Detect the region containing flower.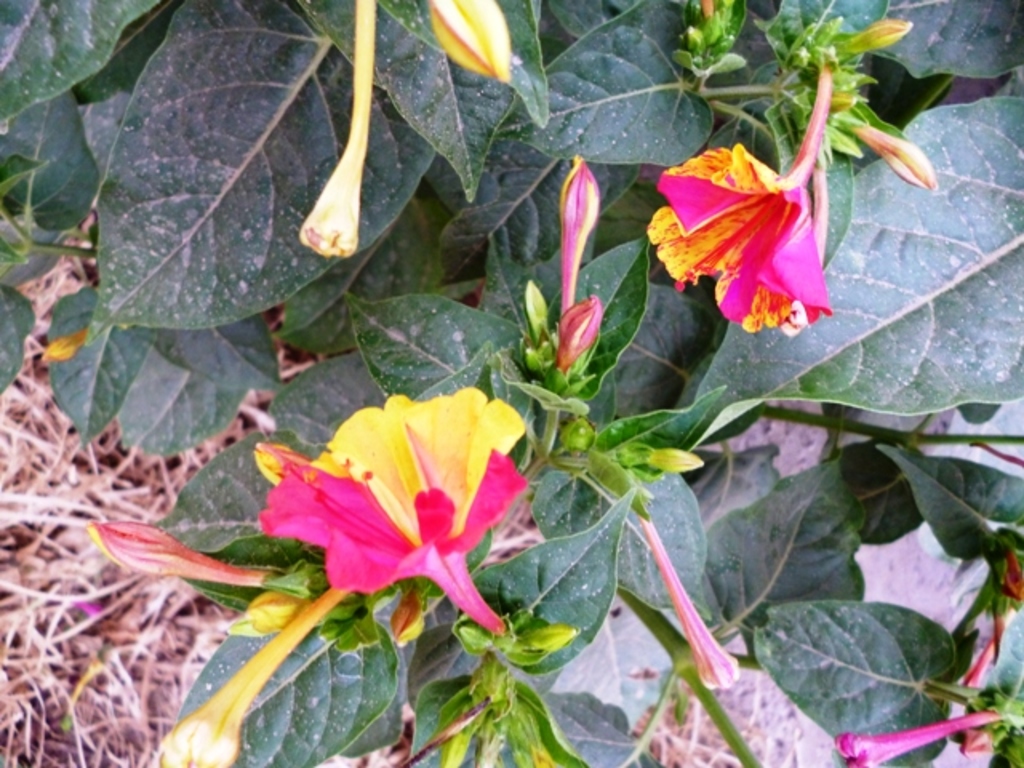
pyautogui.locateOnScreen(554, 160, 602, 317).
